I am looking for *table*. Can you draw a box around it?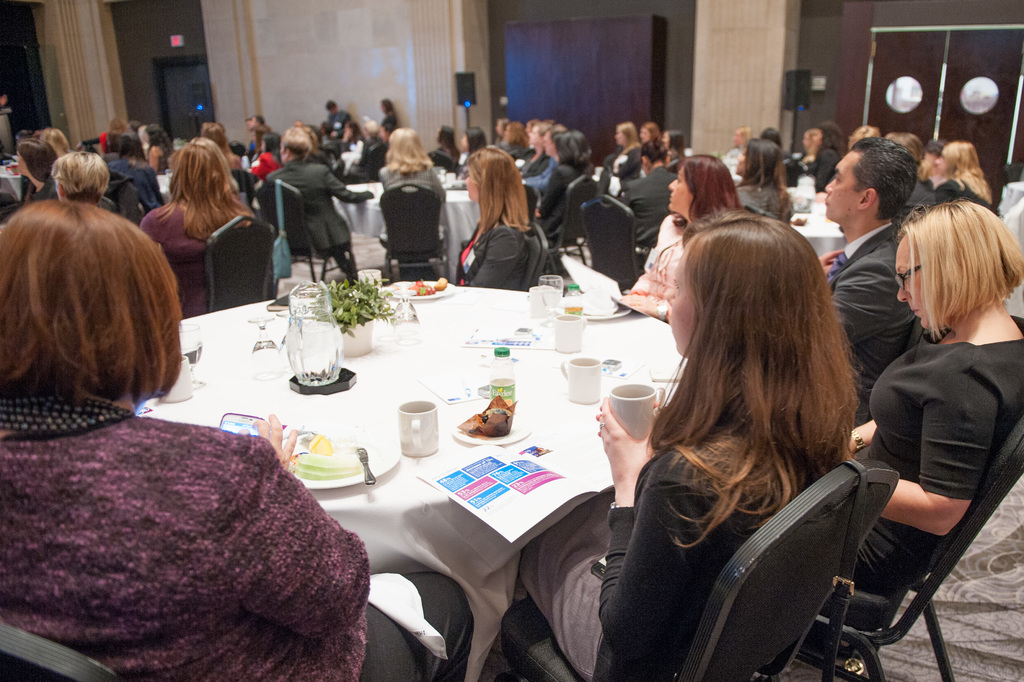
Sure, the bounding box is [788,190,845,259].
